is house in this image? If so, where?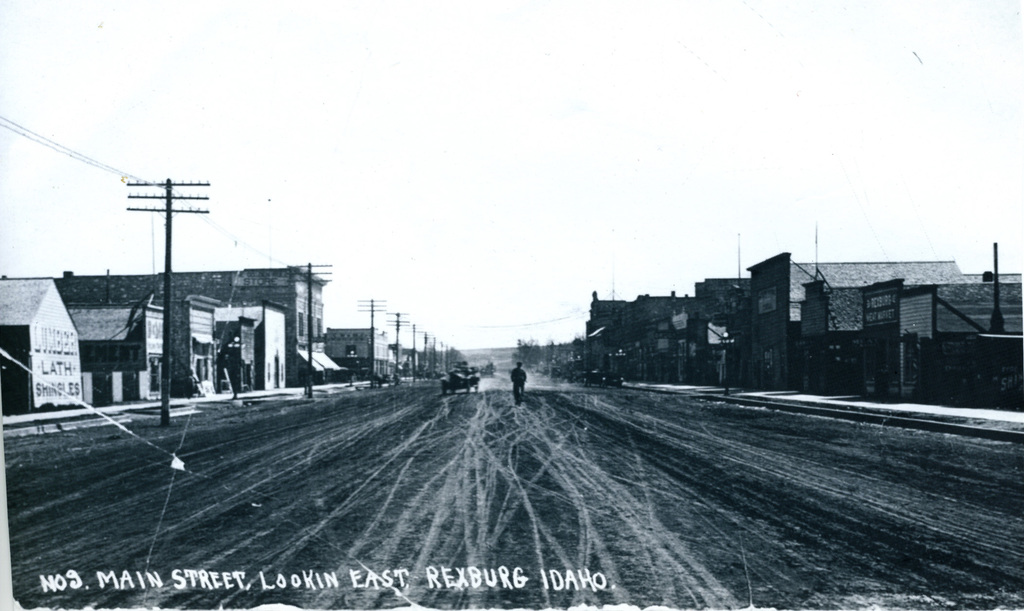
Yes, at rect(334, 325, 479, 384).
